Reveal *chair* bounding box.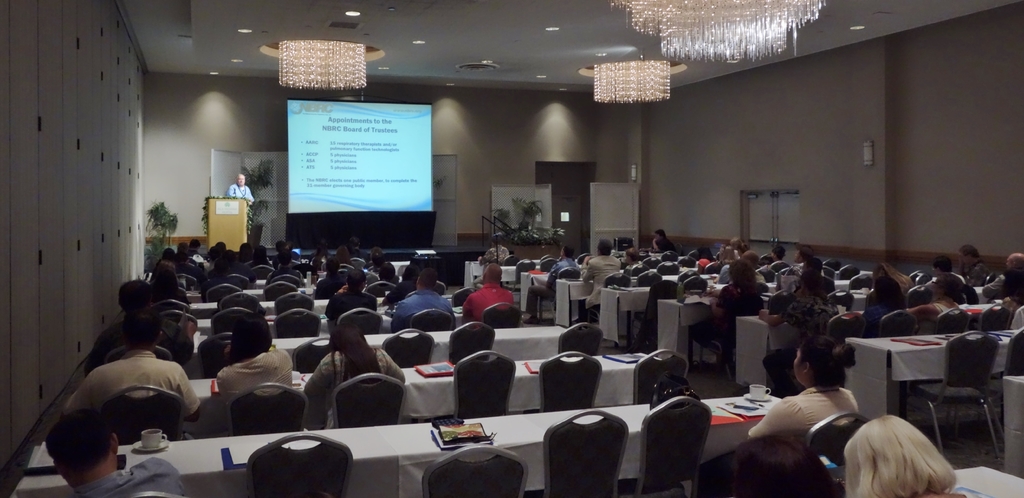
Revealed: [left=540, top=256, right=560, bottom=270].
